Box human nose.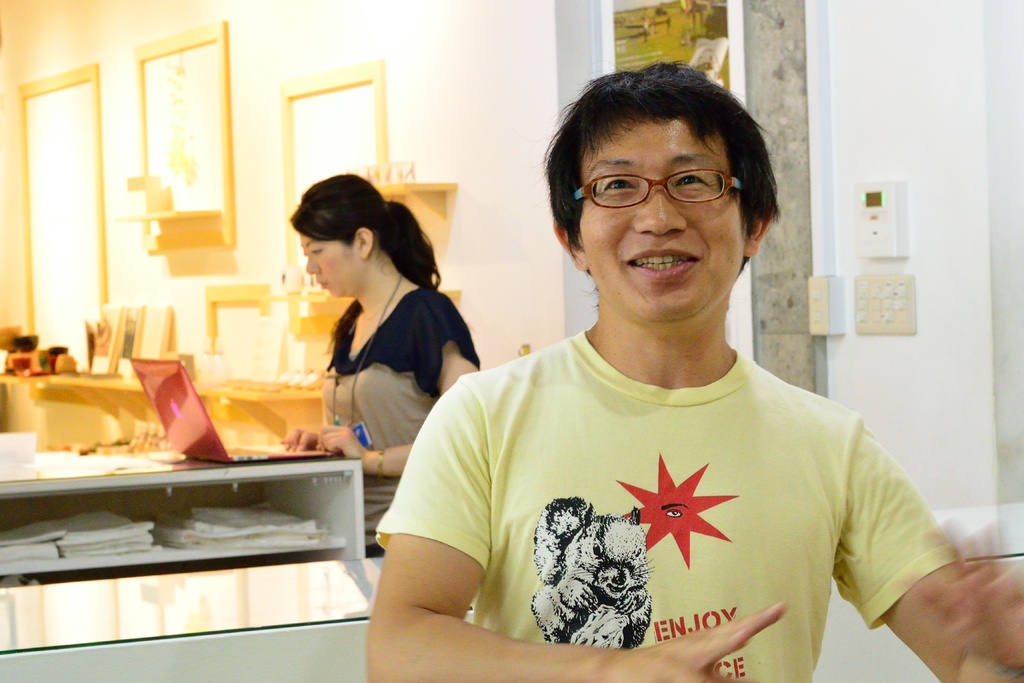
304, 257, 320, 270.
